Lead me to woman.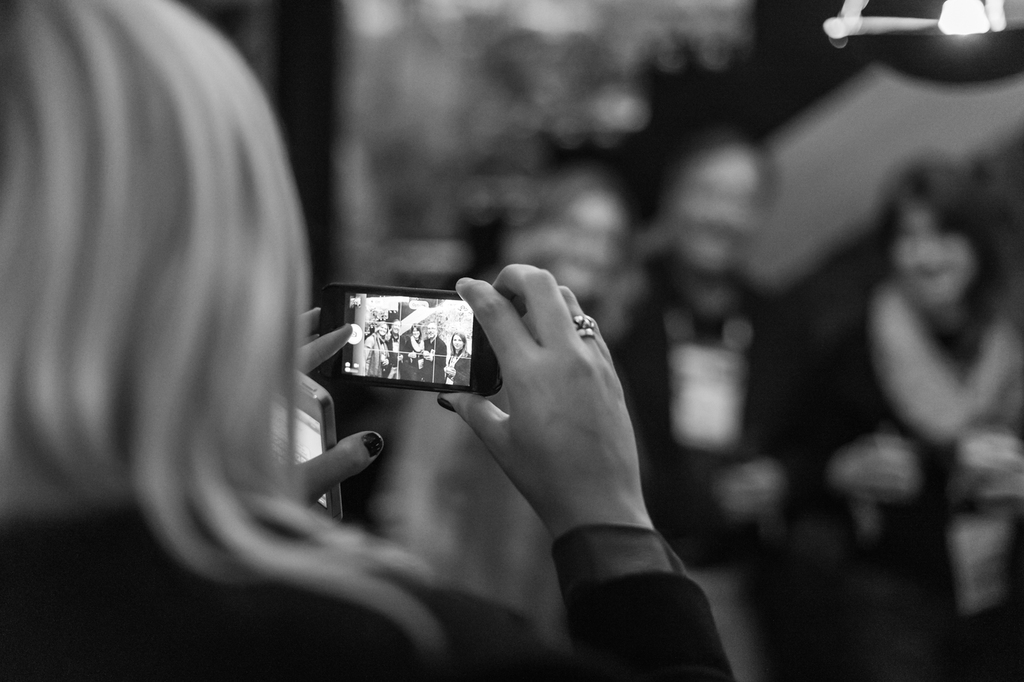
Lead to 365/320/387/377.
